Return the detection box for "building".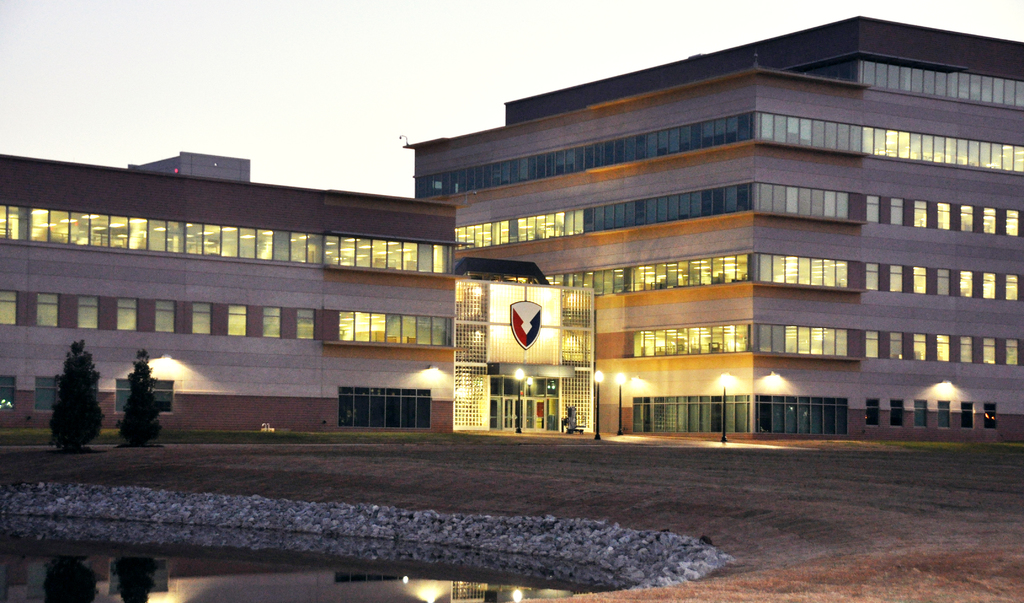
[406,12,1023,452].
